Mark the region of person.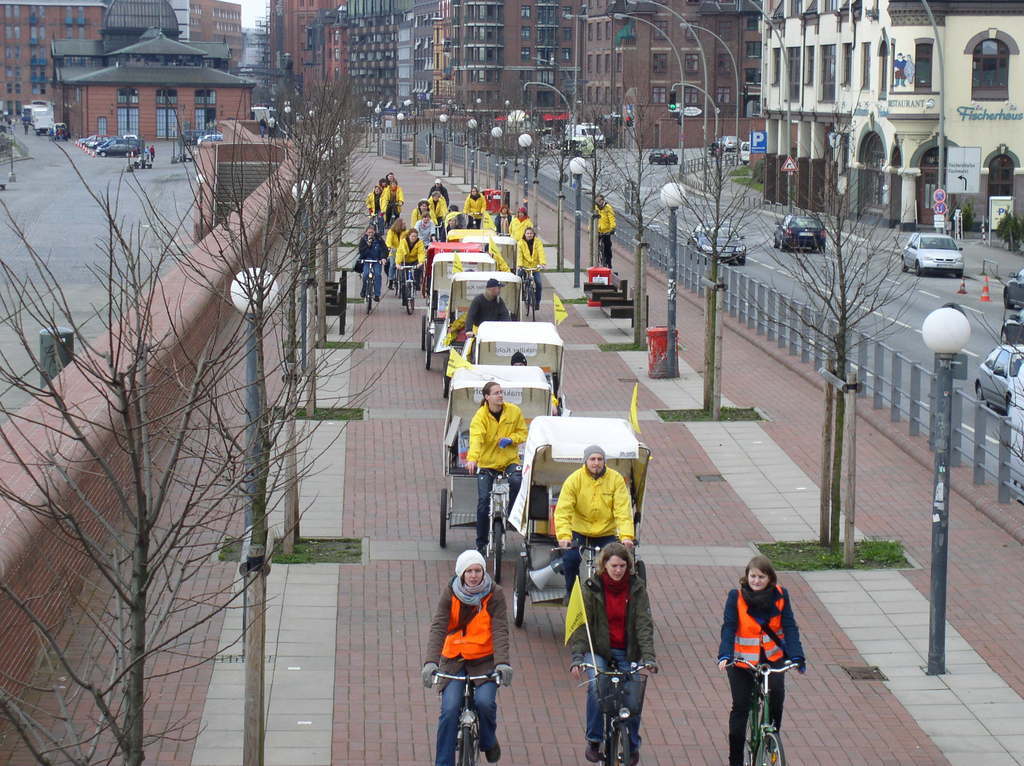
Region: Rect(590, 195, 617, 267).
